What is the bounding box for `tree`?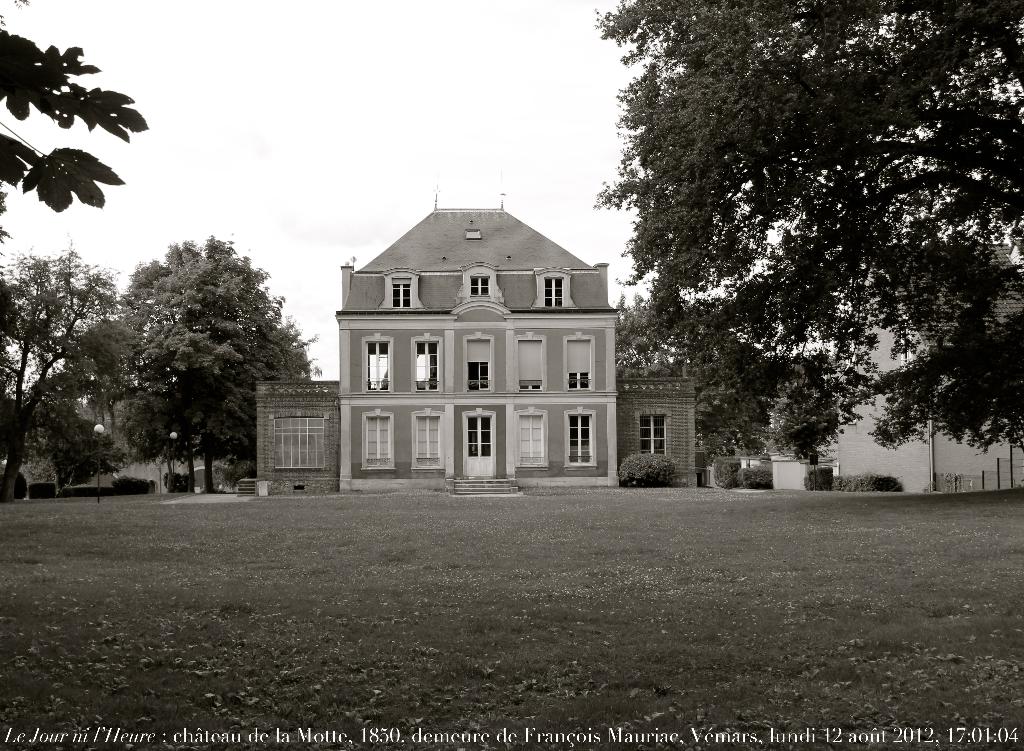
[95, 240, 214, 489].
